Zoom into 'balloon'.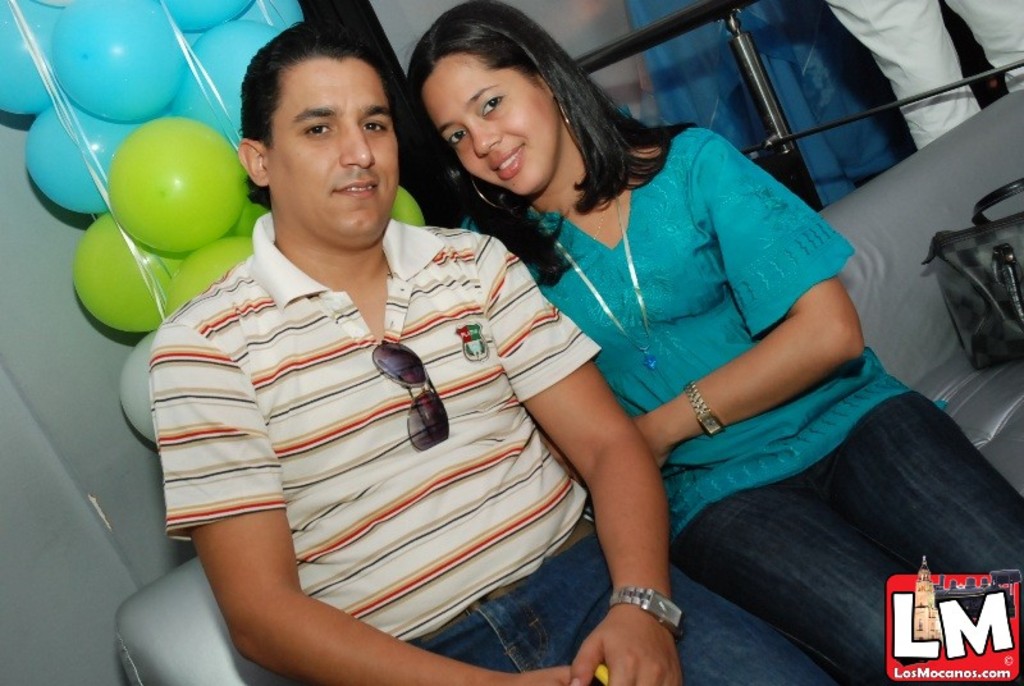
Zoom target: {"left": 228, "top": 205, "right": 270, "bottom": 234}.
